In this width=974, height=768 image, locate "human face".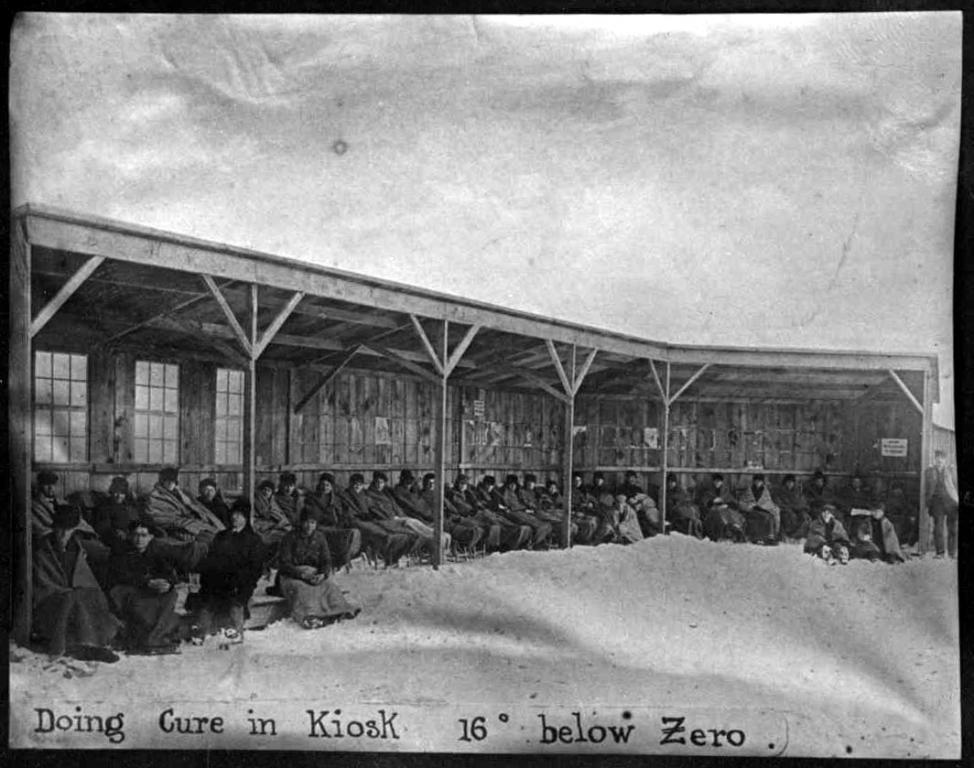
Bounding box: 458:481:467:491.
